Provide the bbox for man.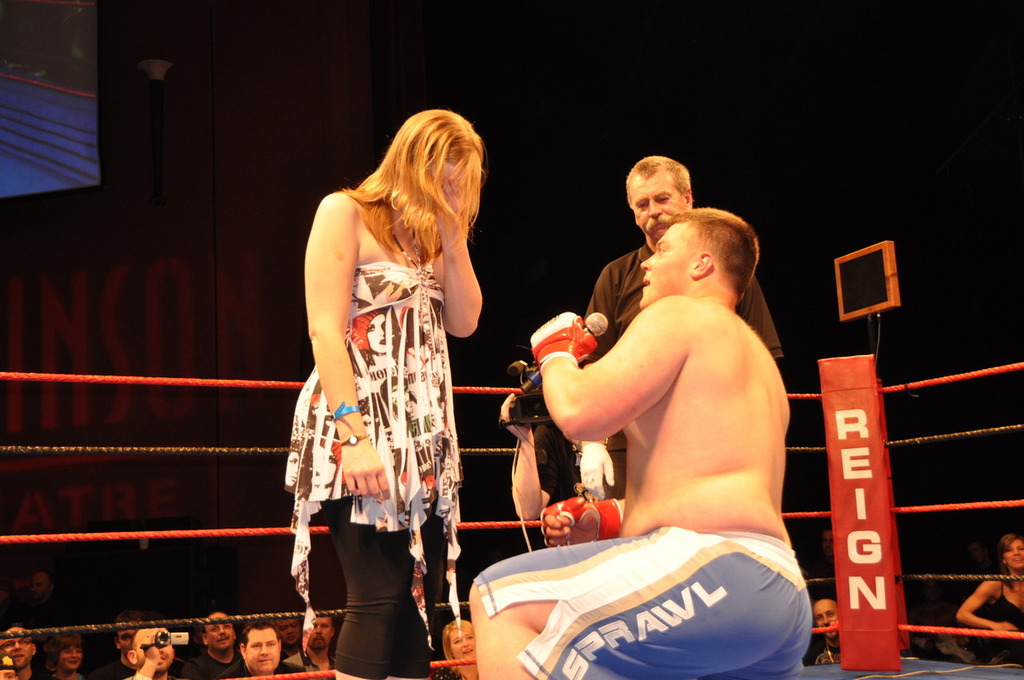
<region>272, 608, 308, 653</region>.
